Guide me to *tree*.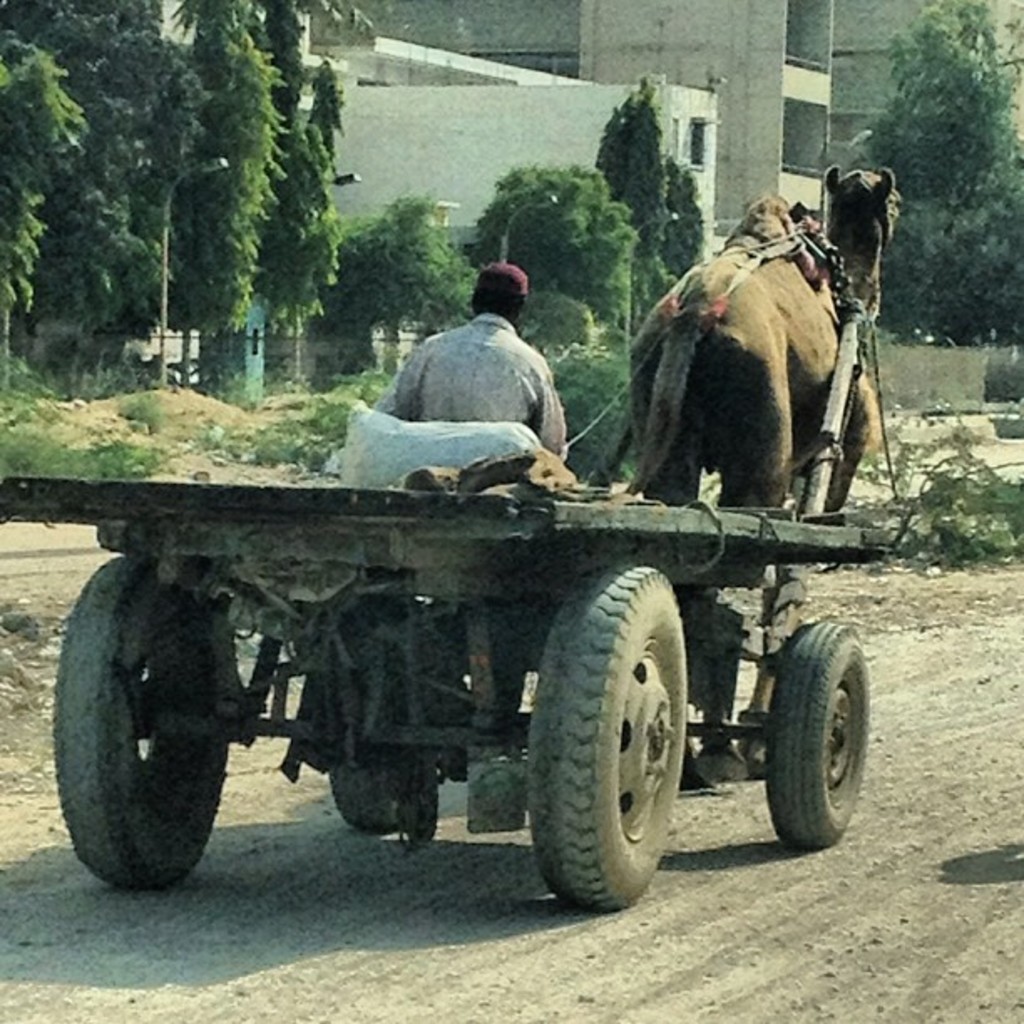
Guidance: [left=592, top=64, right=703, bottom=306].
